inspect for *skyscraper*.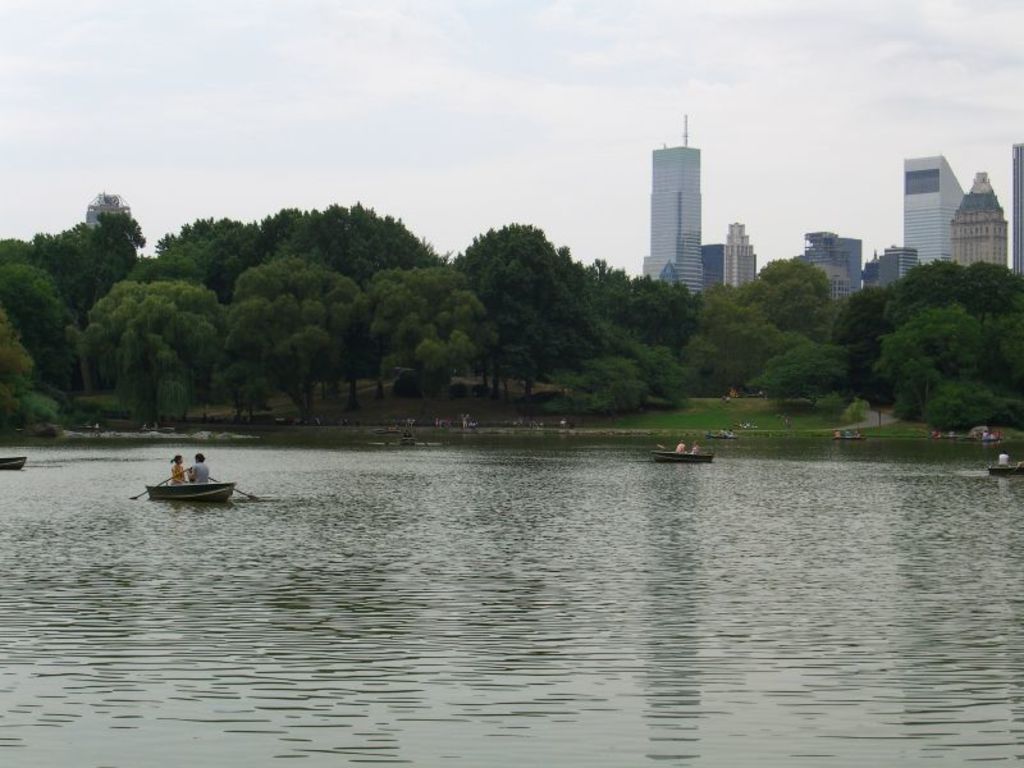
Inspection: 874 152 1011 279.
